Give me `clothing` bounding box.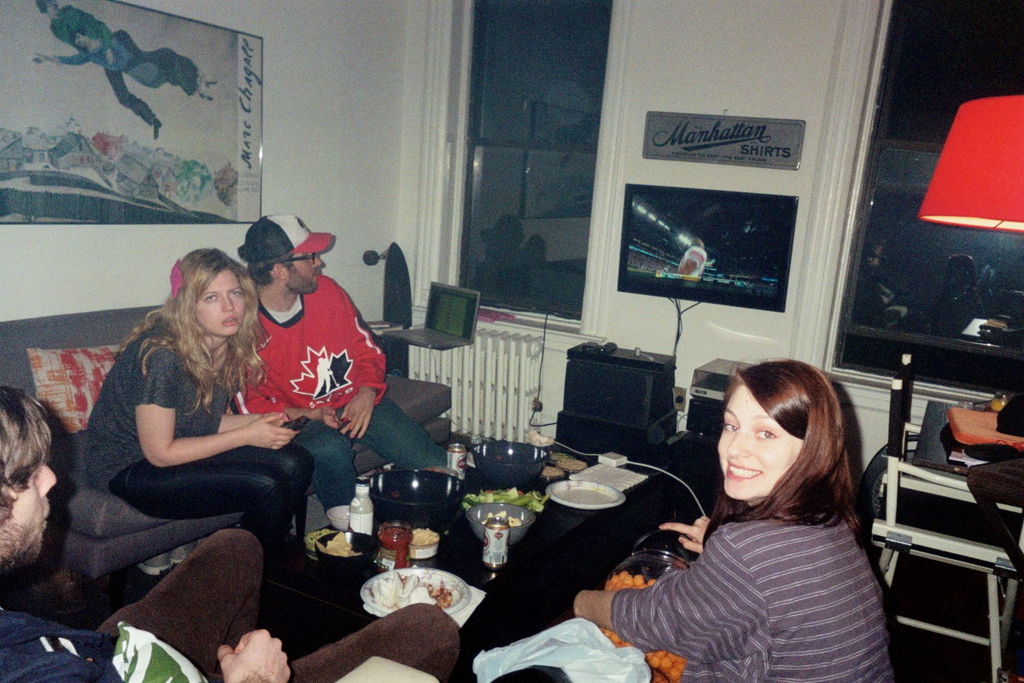
select_region(79, 311, 317, 543).
